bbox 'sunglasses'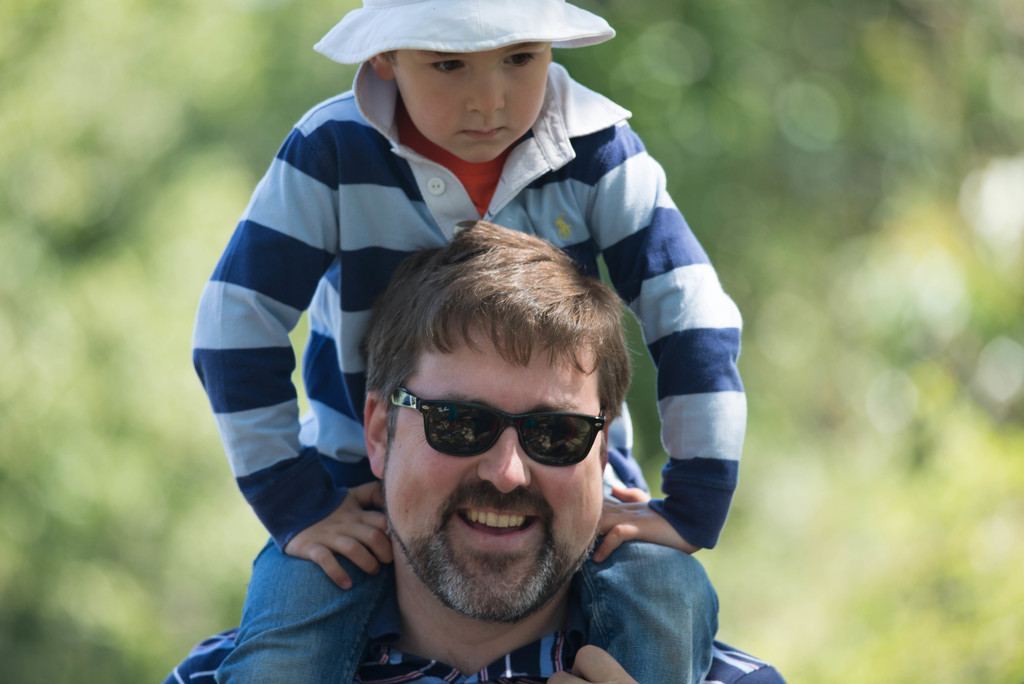
<region>392, 389, 606, 468</region>
